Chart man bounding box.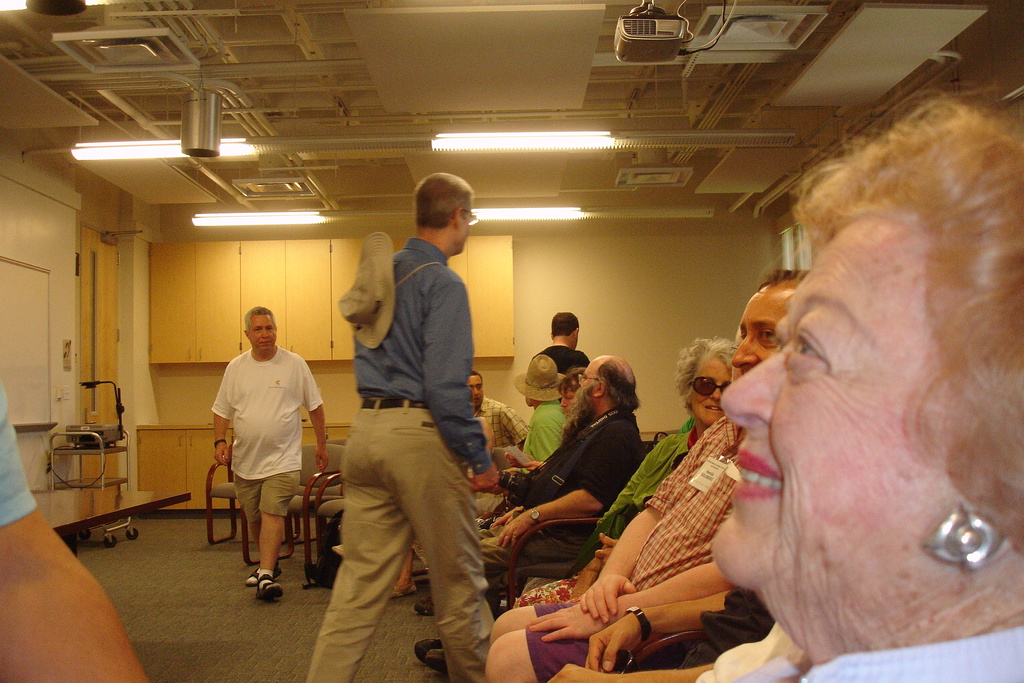
Charted: <region>486, 265, 813, 682</region>.
